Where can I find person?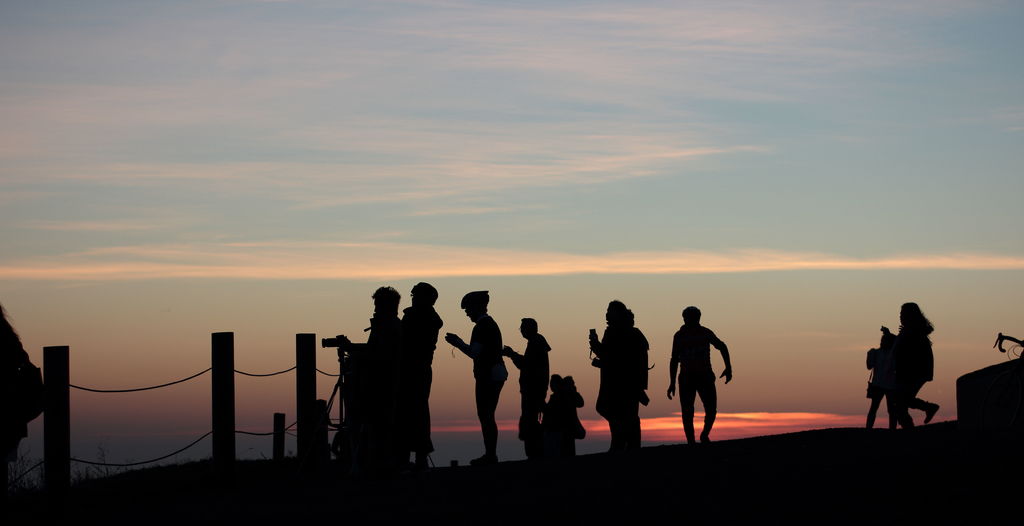
You can find it at <region>403, 284, 436, 465</region>.
